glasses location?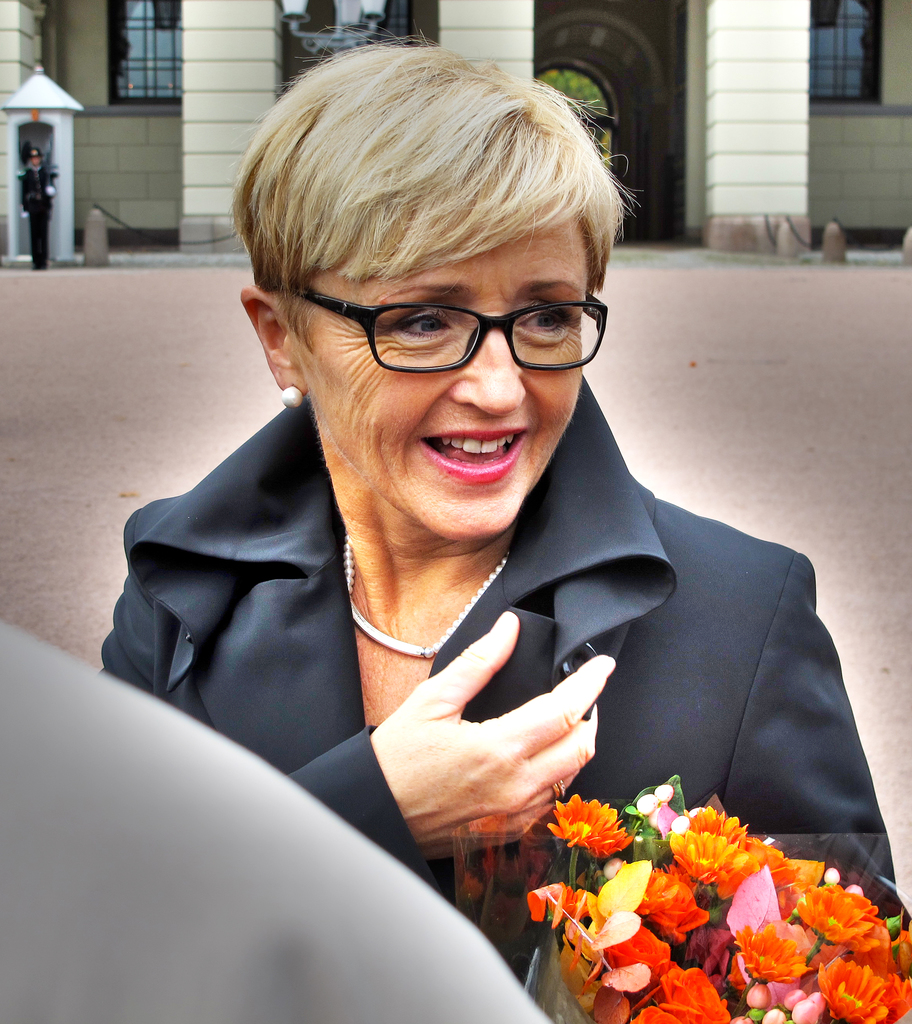
box=[291, 268, 627, 371]
